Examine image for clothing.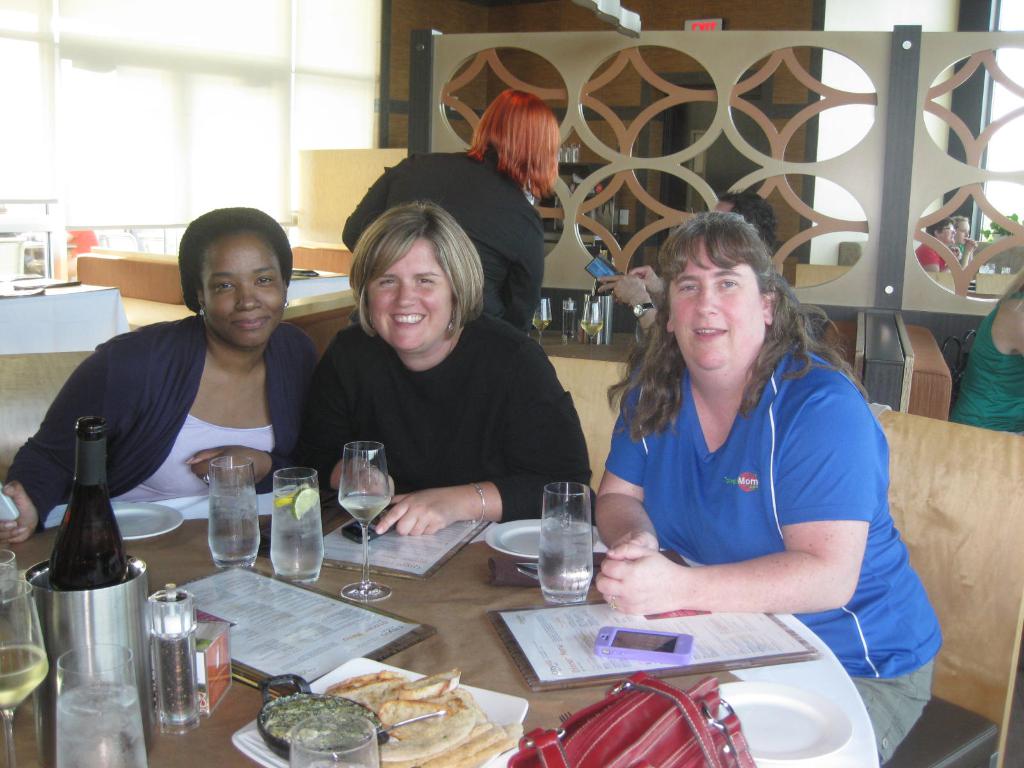
Examination result: [x1=346, y1=150, x2=541, y2=330].
